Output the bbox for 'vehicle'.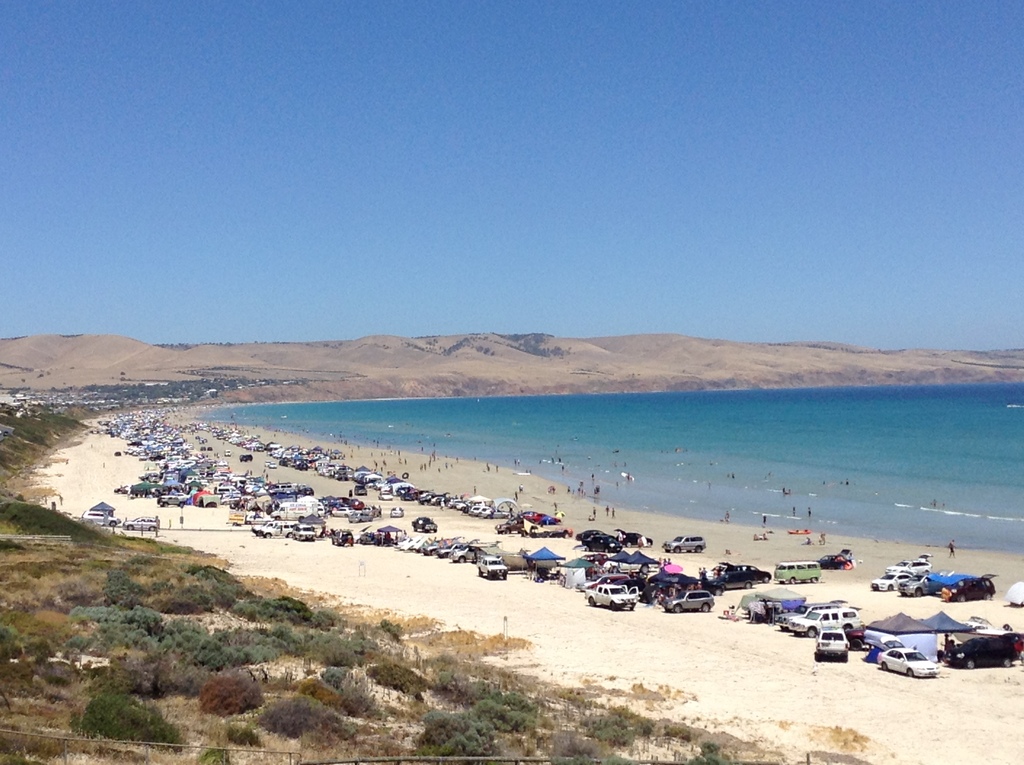
660 530 707 551.
